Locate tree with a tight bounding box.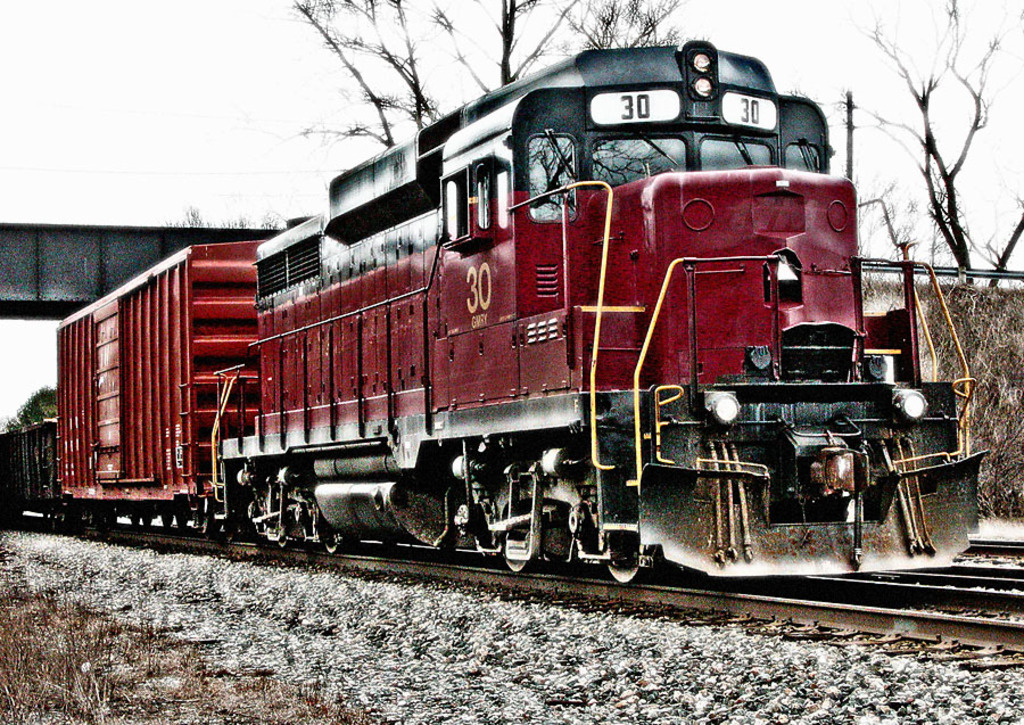
region(290, 0, 709, 150).
